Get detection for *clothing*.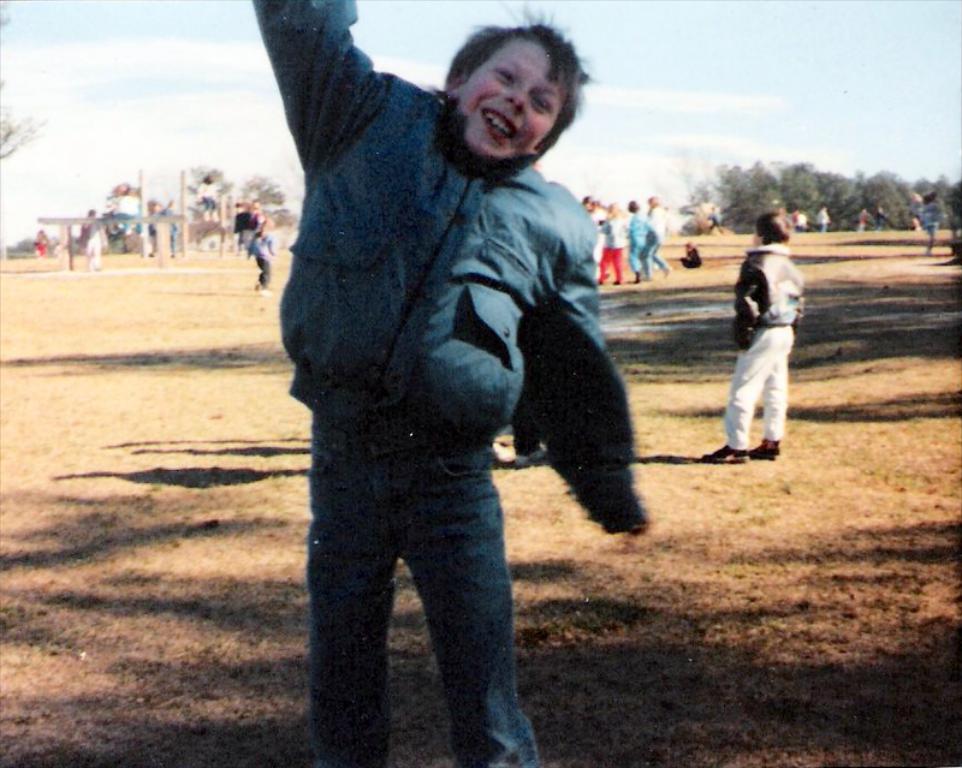
Detection: <region>921, 198, 942, 256</region>.
